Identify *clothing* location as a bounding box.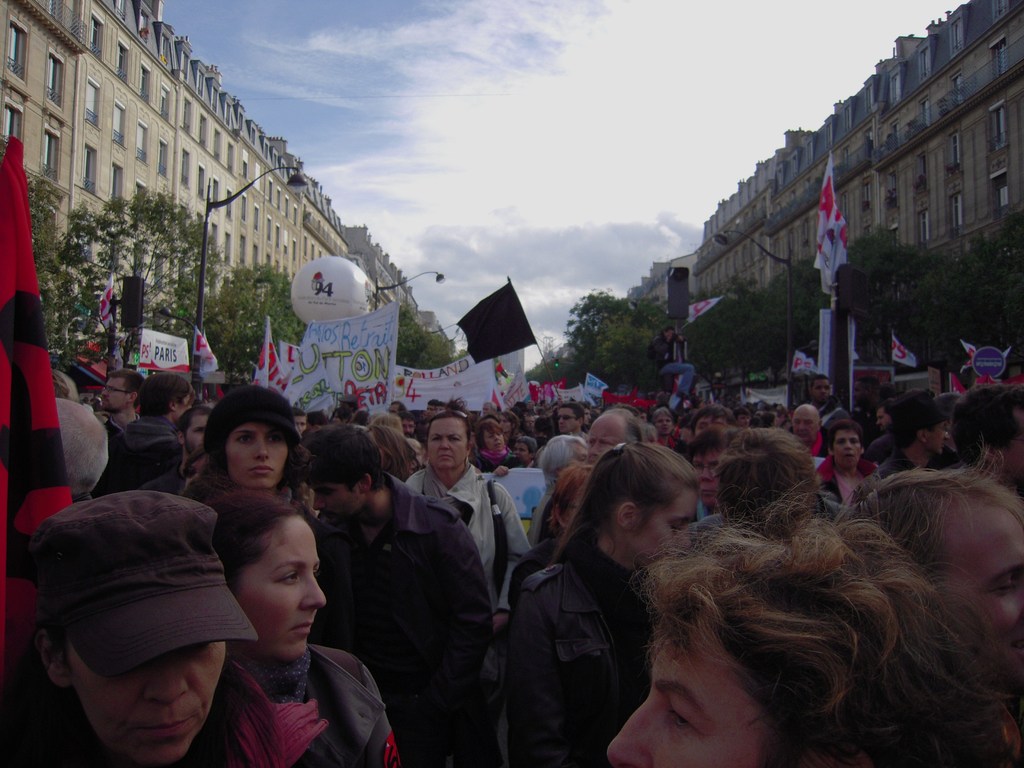
[410, 462, 521, 573].
